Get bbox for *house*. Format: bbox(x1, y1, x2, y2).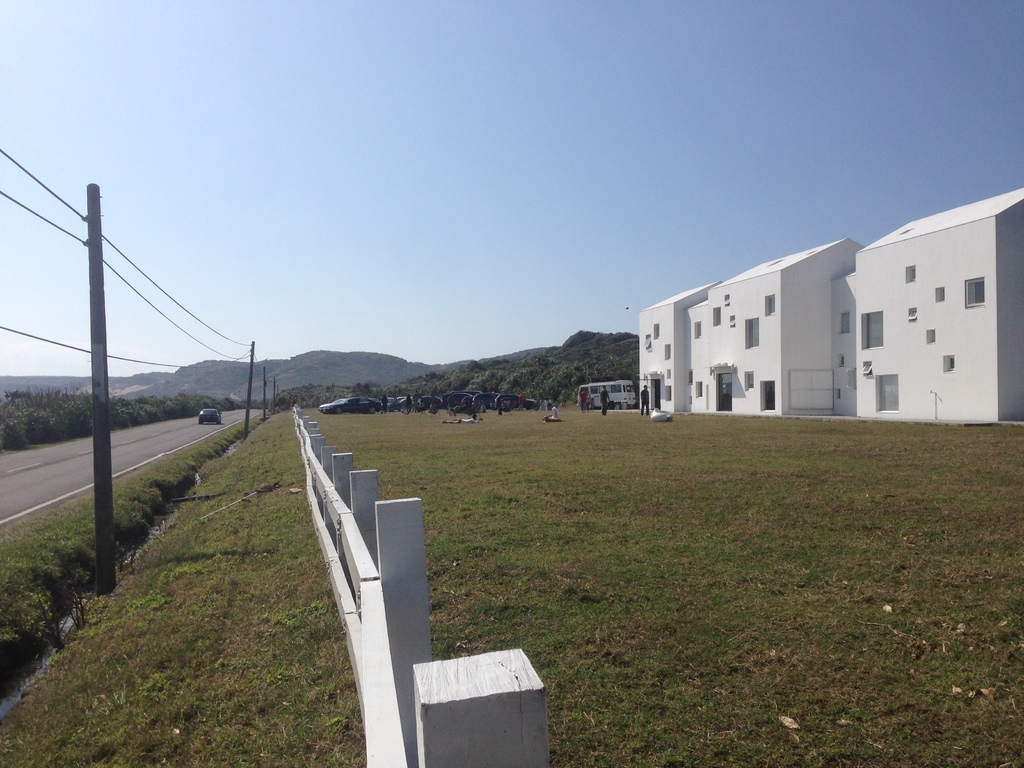
bbox(636, 237, 838, 437).
